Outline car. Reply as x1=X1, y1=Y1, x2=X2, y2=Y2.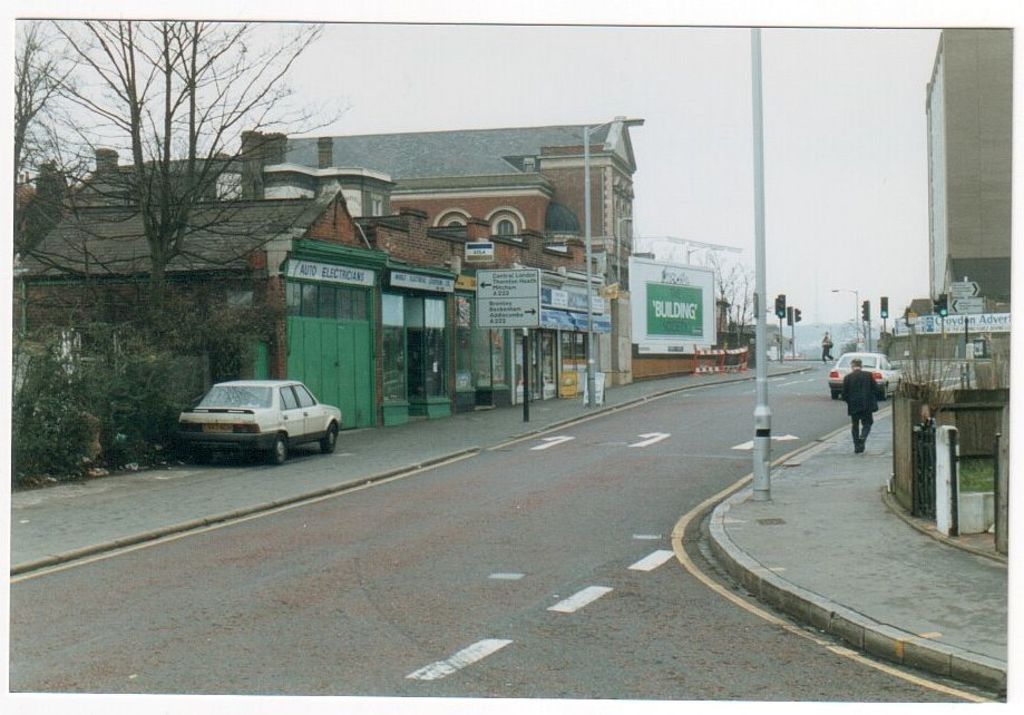
x1=173, y1=370, x2=333, y2=460.
